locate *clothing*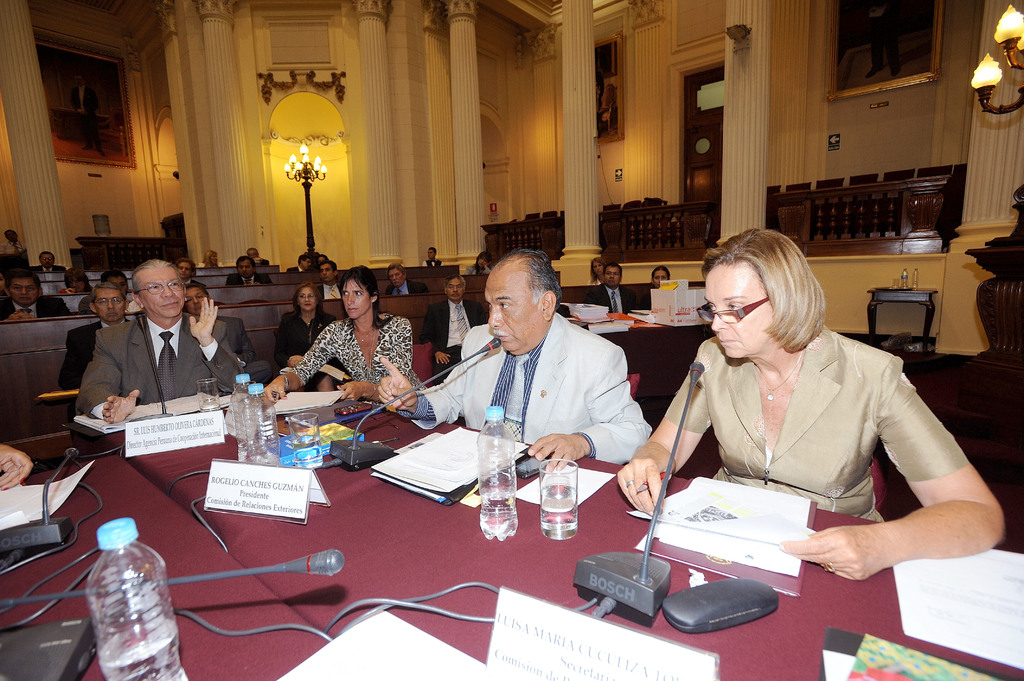
(x1=69, y1=305, x2=241, y2=431)
